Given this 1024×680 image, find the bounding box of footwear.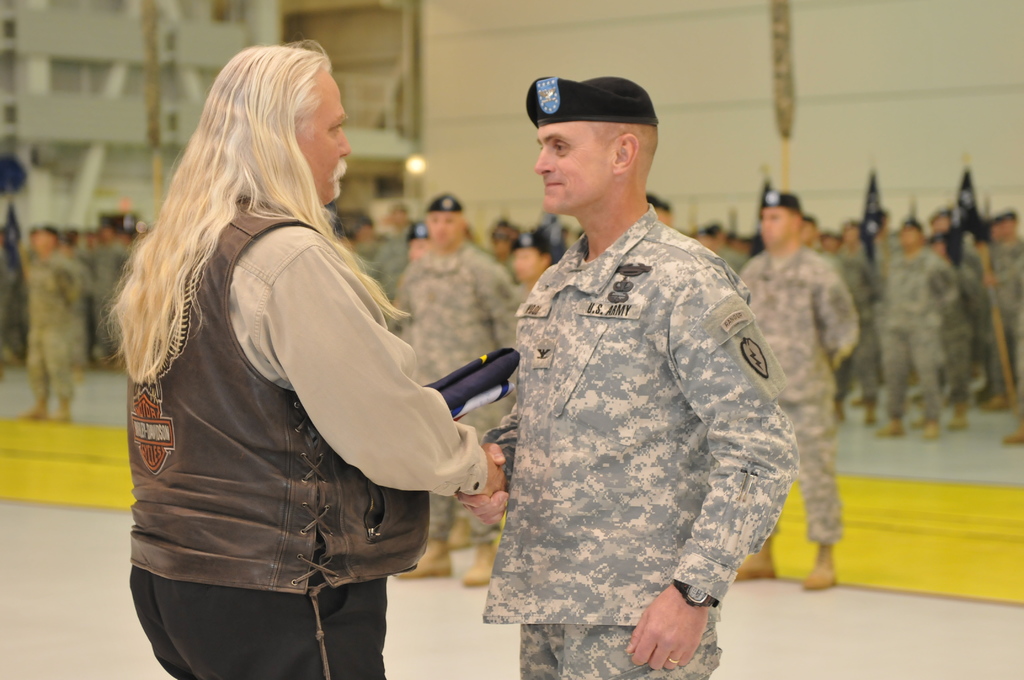
left=943, top=404, right=968, bottom=429.
